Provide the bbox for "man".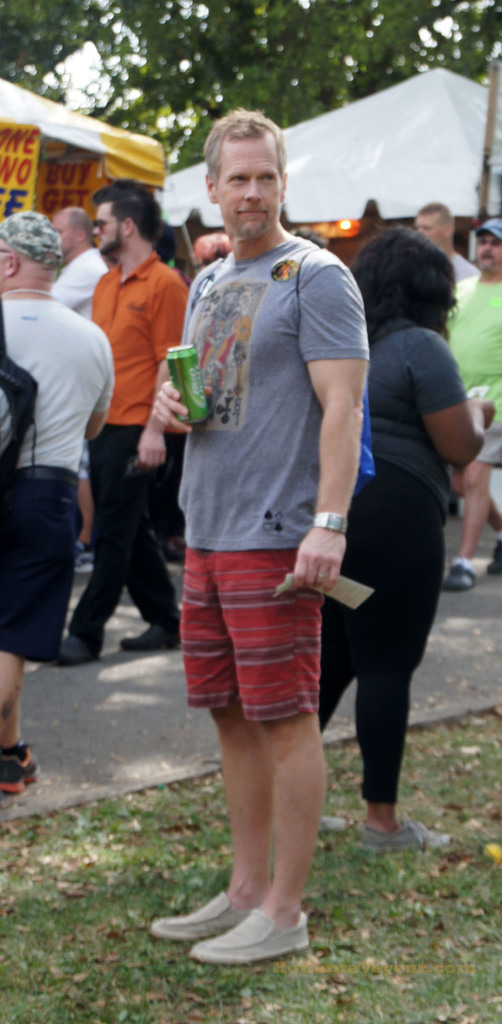
detection(0, 210, 114, 799).
